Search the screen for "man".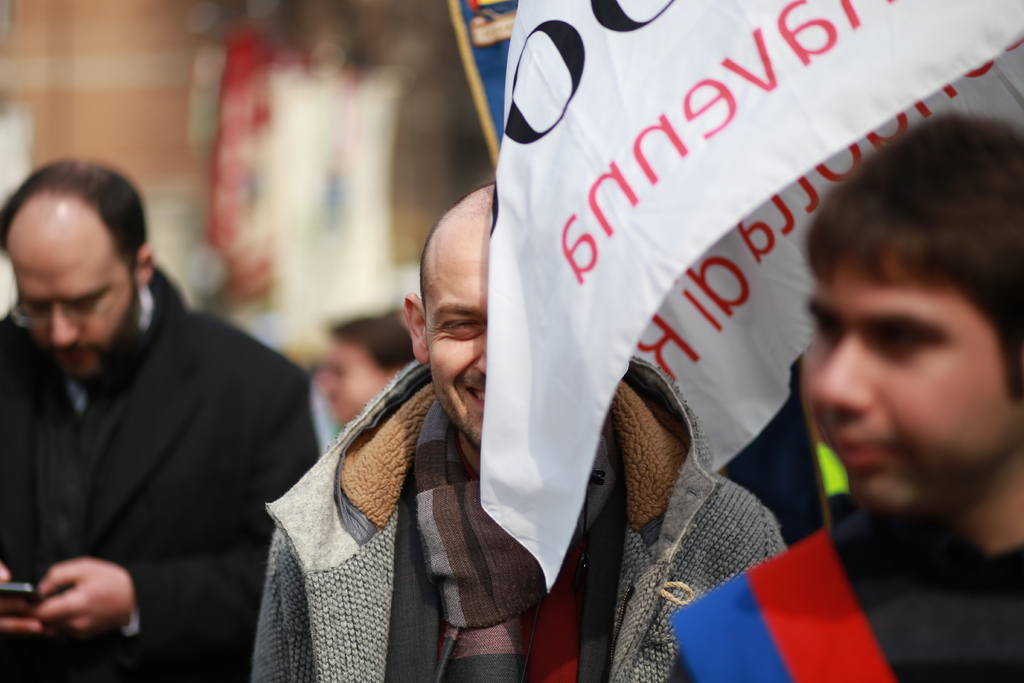
Found at x1=0 y1=136 x2=327 y2=666.
